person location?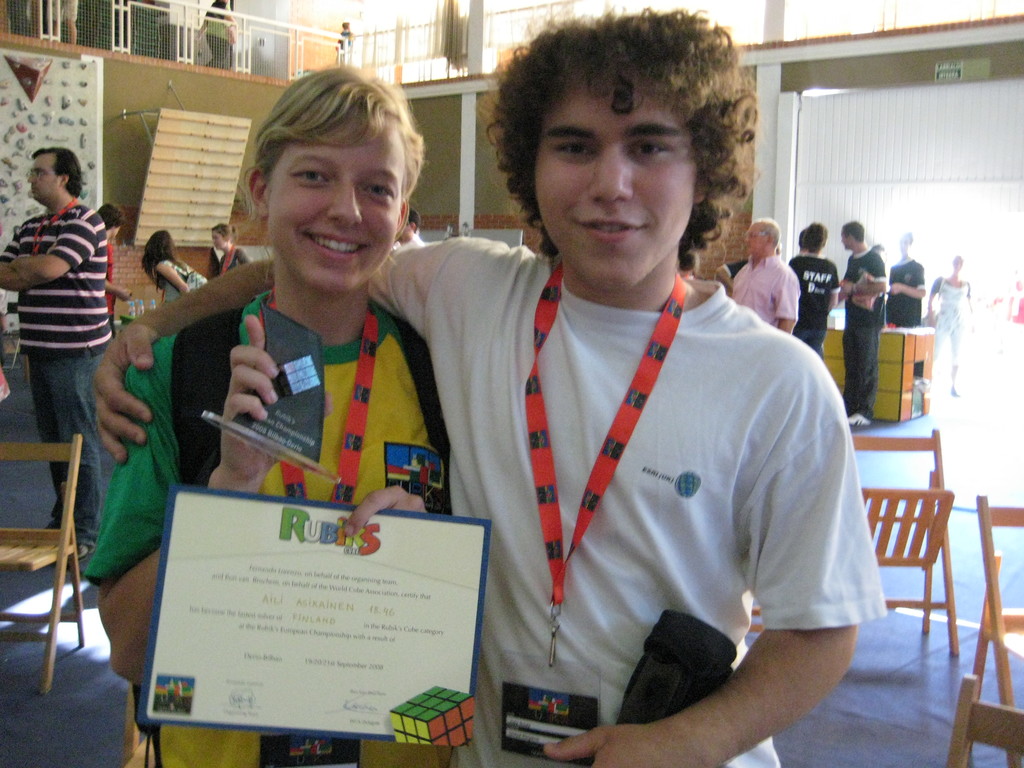
<box>388,205,428,252</box>
